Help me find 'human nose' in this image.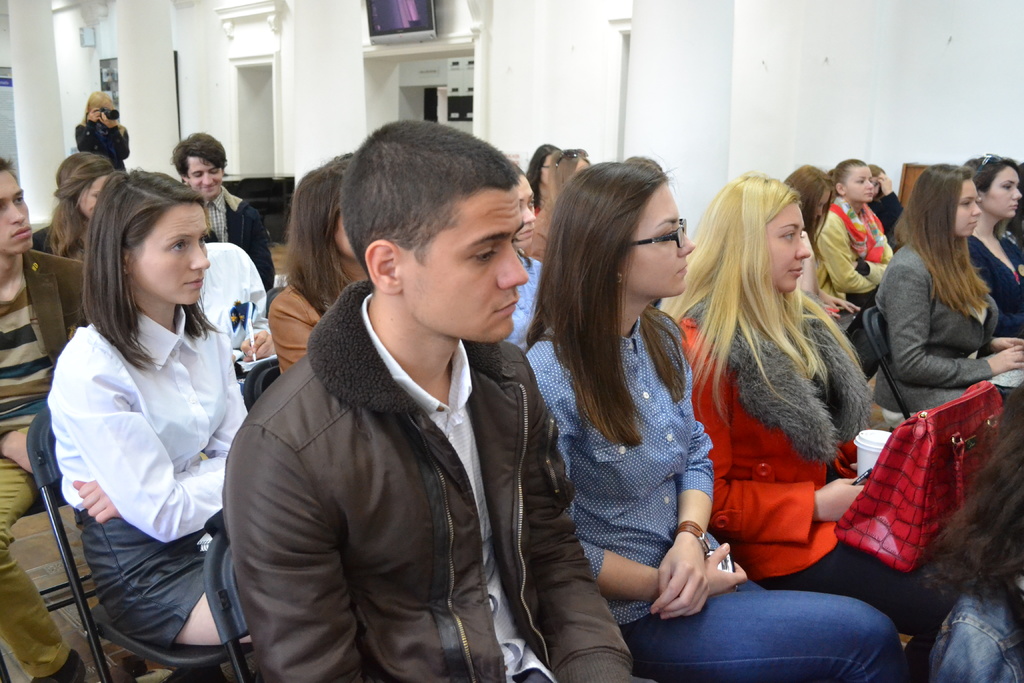
Found it: [x1=202, y1=176, x2=210, y2=189].
